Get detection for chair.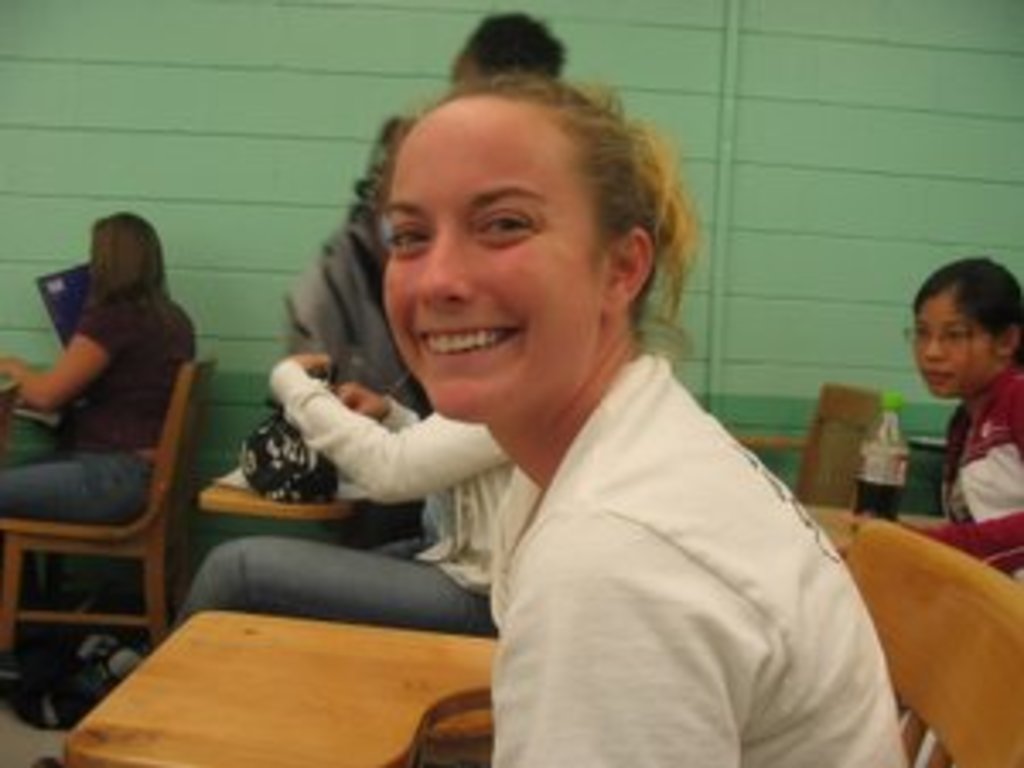
Detection: locate(0, 358, 212, 645).
